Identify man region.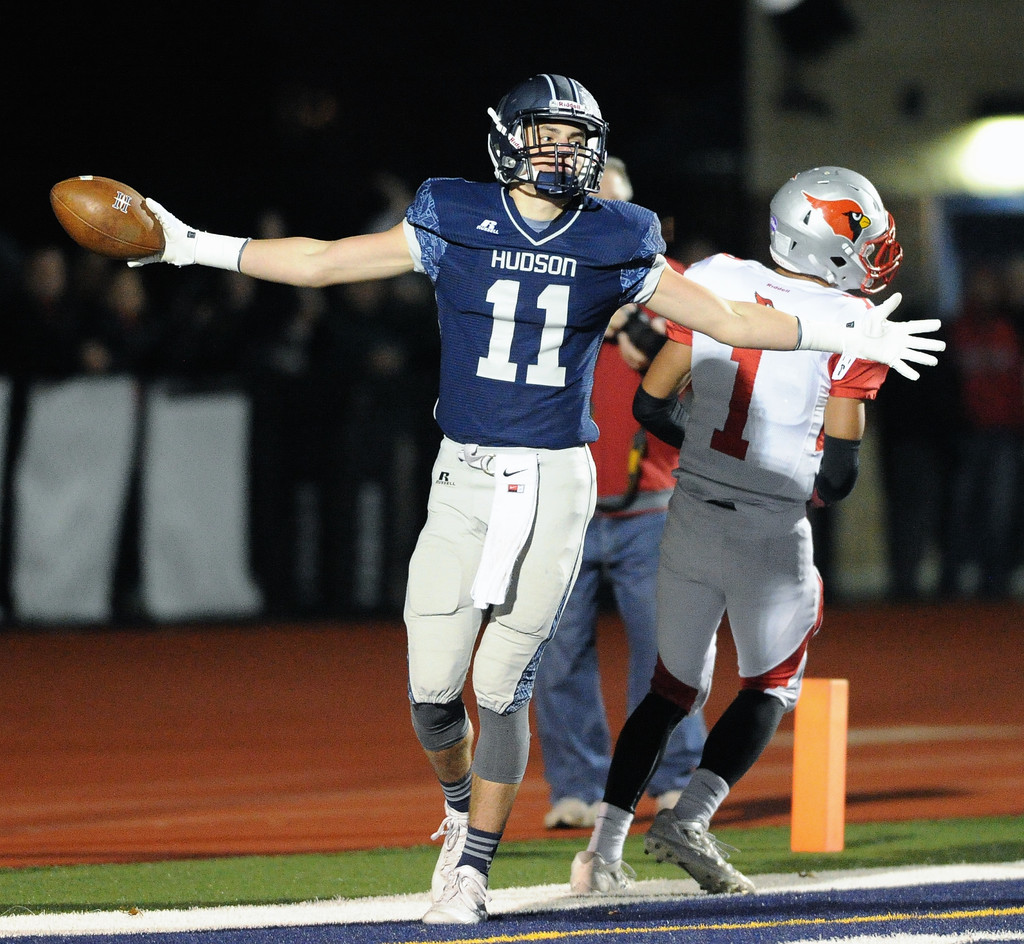
Region: pyautogui.locateOnScreen(531, 152, 714, 831).
